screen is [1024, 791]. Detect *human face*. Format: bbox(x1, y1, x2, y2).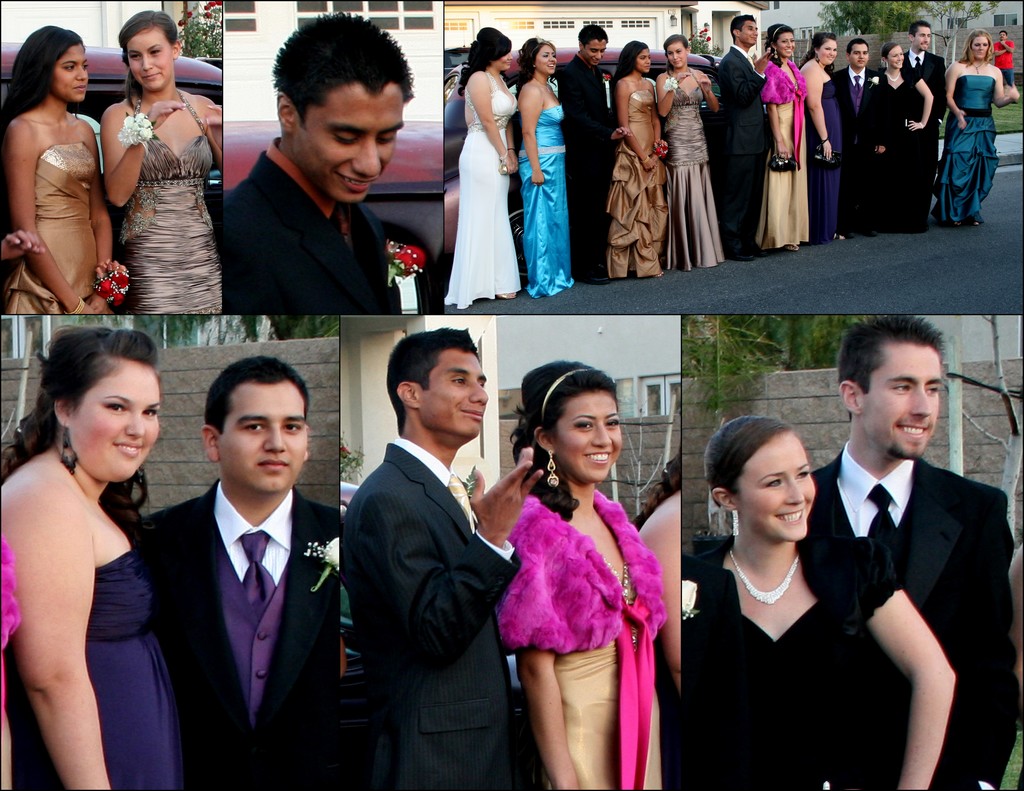
bbox(737, 15, 755, 43).
